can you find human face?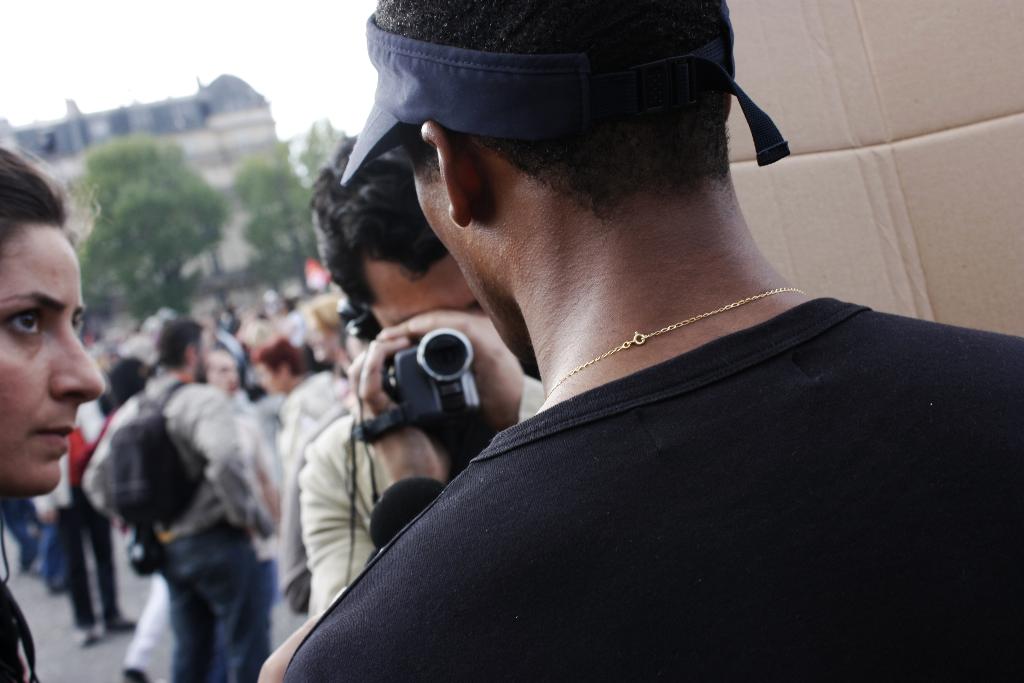
Yes, bounding box: crop(0, 226, 104, 498).
